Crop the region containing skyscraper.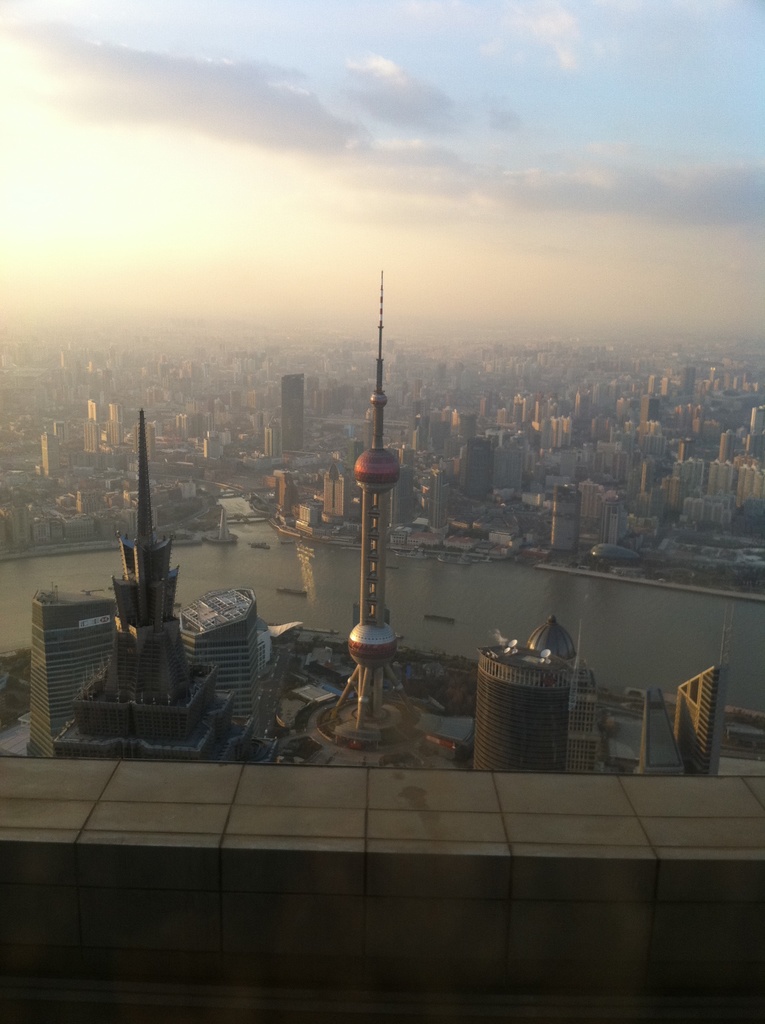
Crop region: (179,586,261,733).
